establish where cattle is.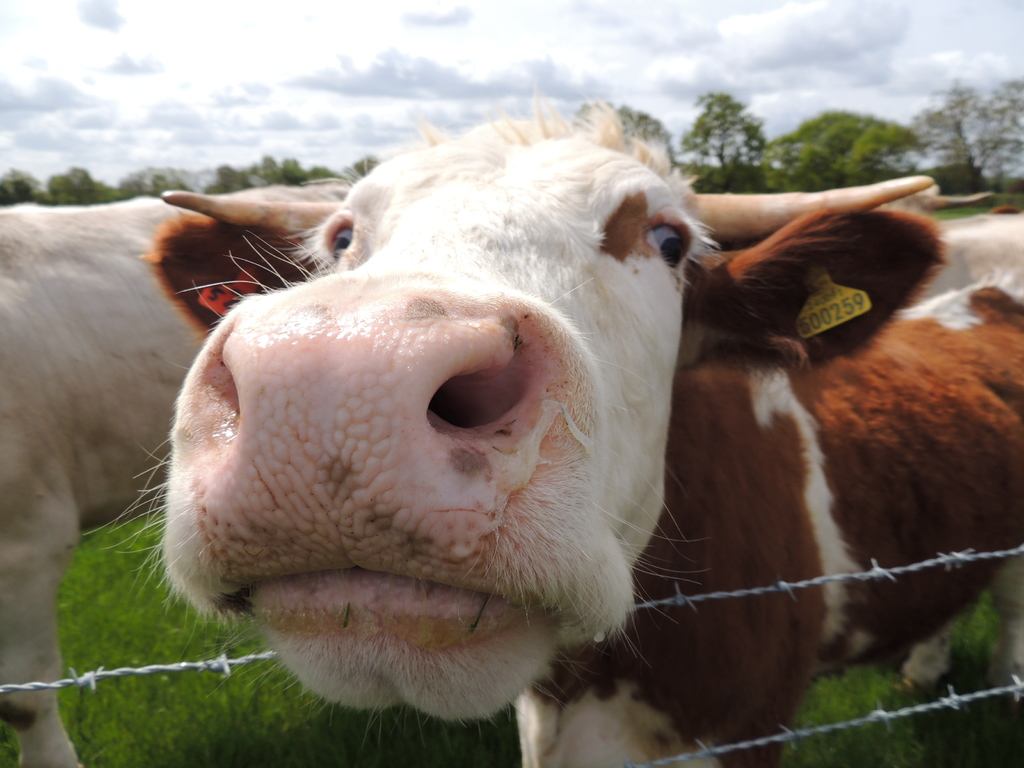
Established at [x1=131, y1=72, x2=1005, y2=767].
